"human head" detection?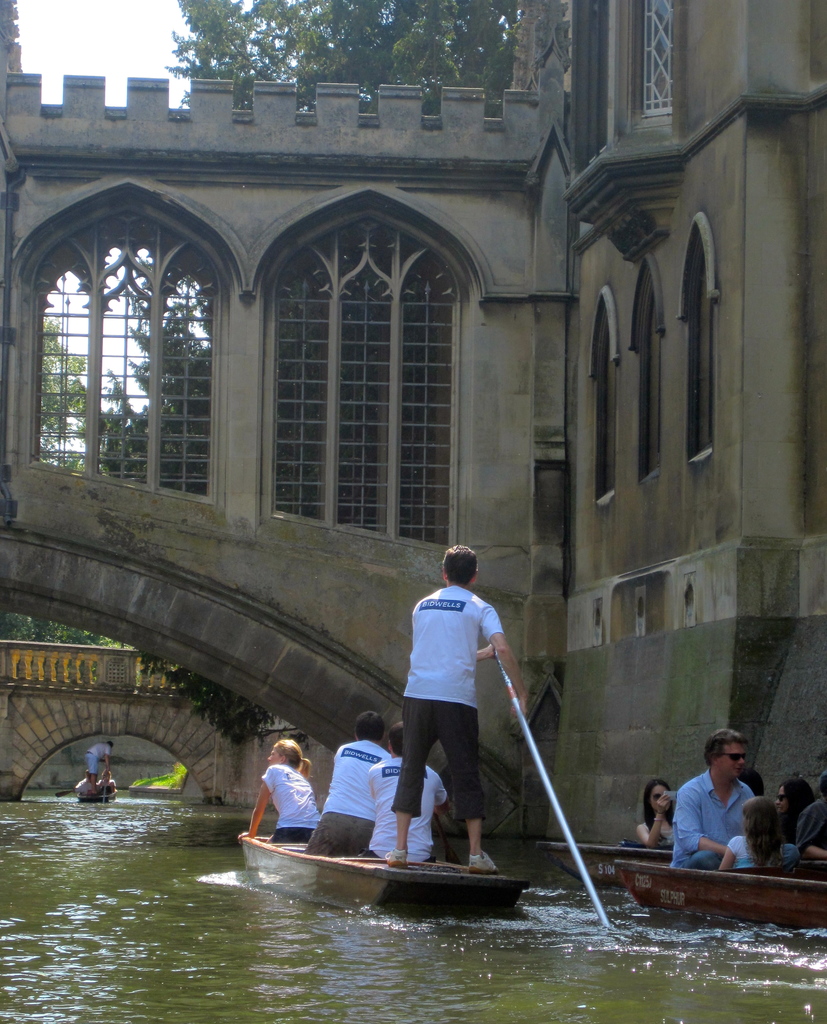
[x1=649, y1=784, x2=670, y2=819]
